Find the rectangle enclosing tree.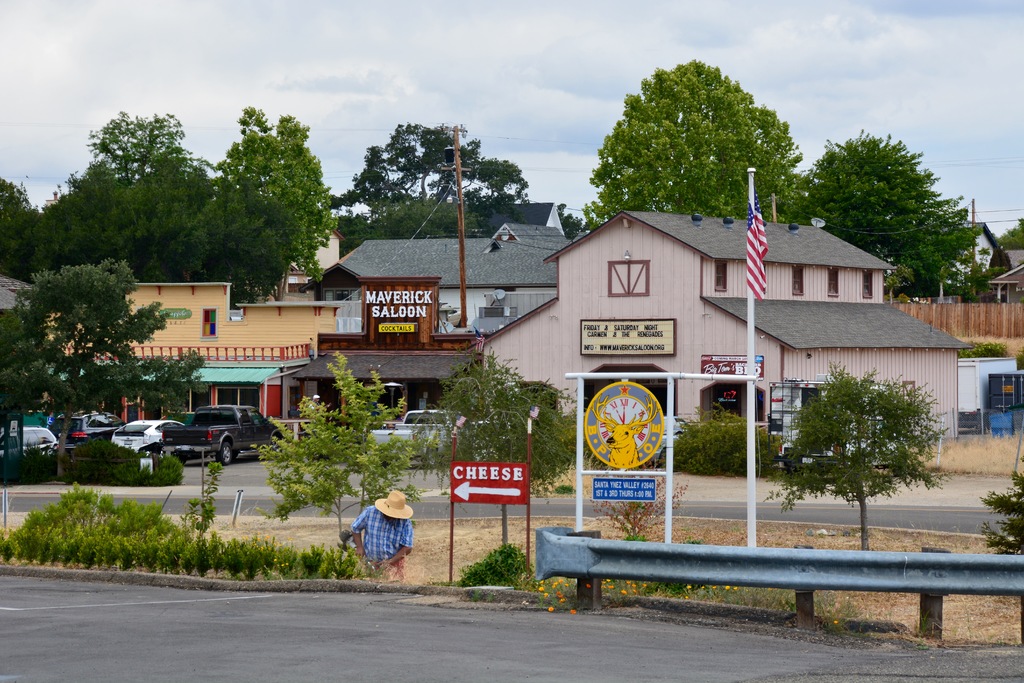
bbox(420, 352, 584, 555).
